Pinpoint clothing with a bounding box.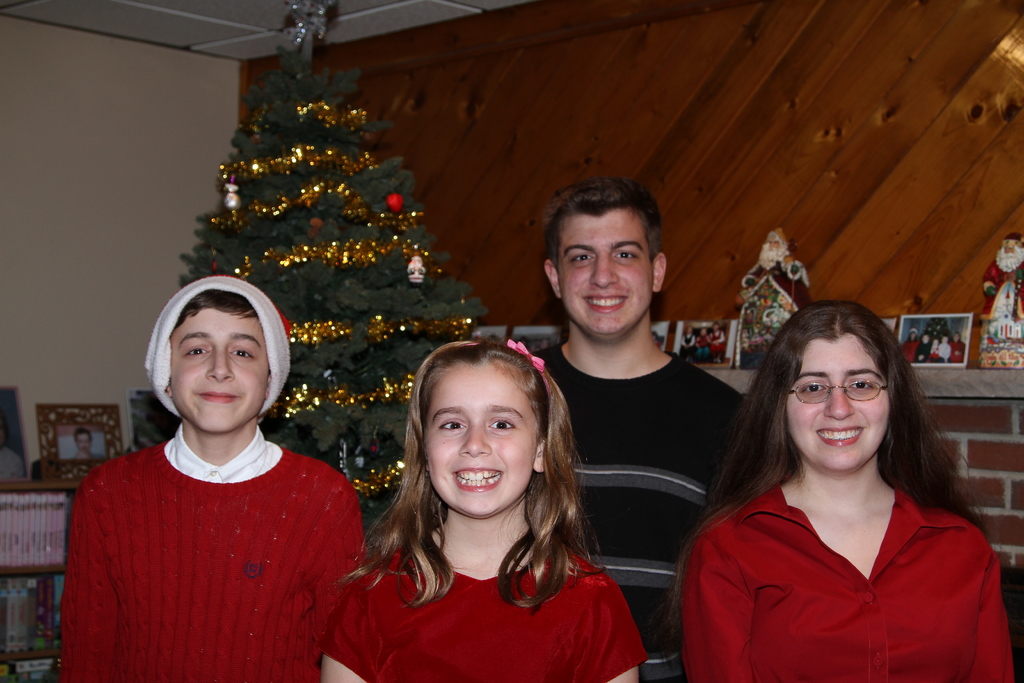
325/524/641/682.
